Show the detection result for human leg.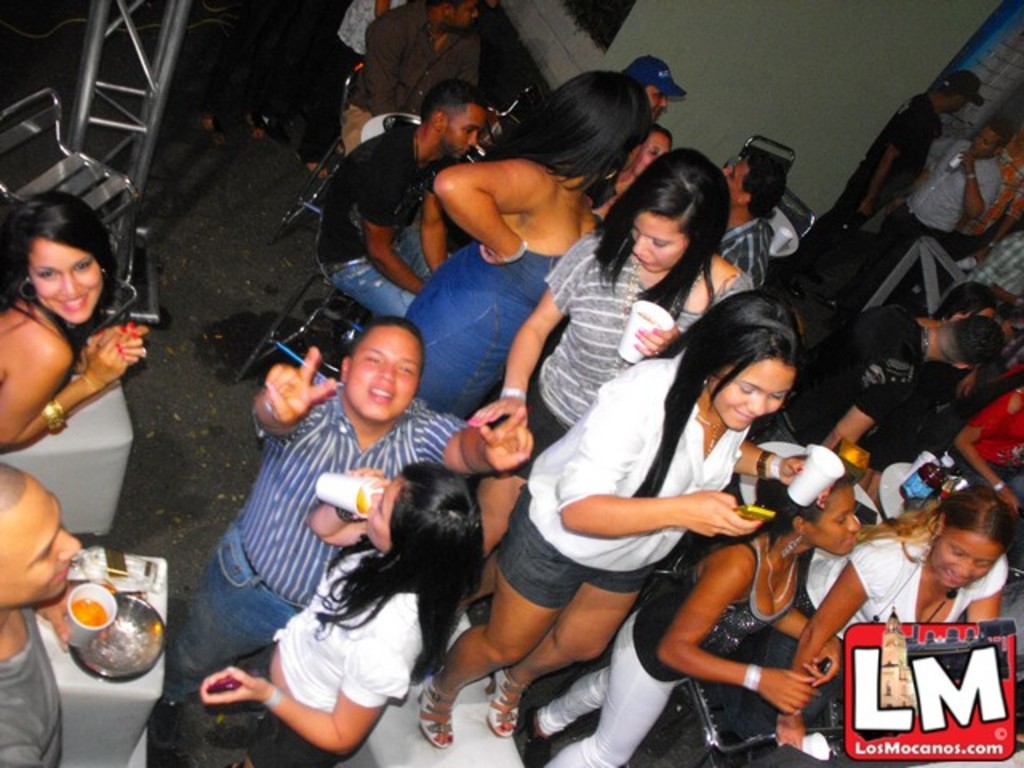
[419, 566, 565, 749].
